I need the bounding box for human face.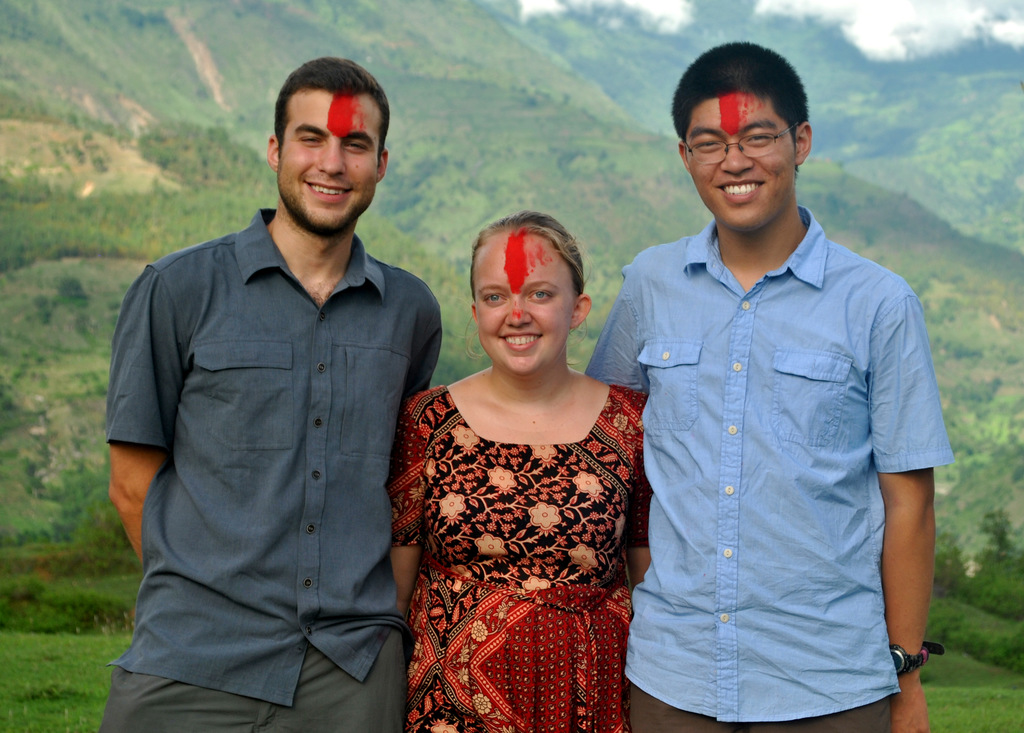
Here it is: Rect(679, 96, 796, 235).
